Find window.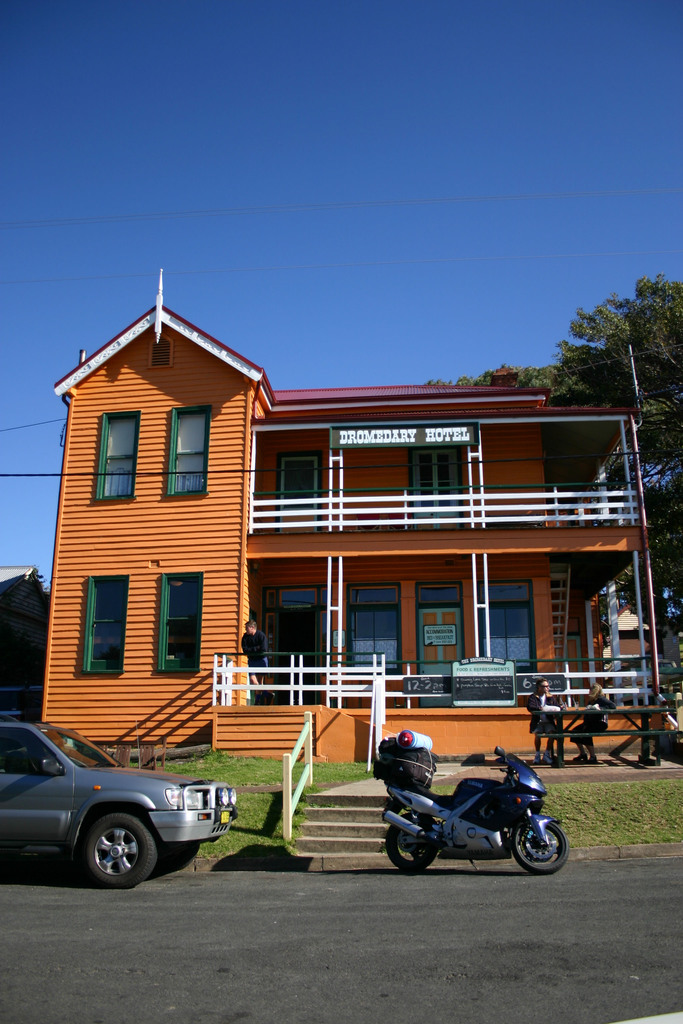
[x1=79, y1=568, x2=124, y2=673].
